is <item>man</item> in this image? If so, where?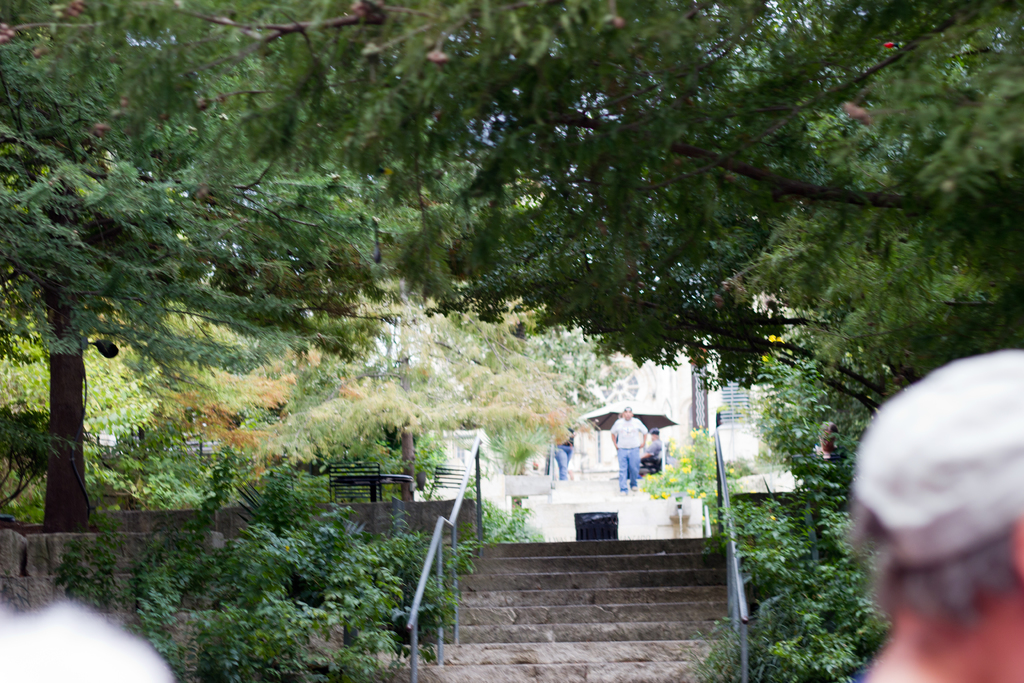
Yes, at region(611, 404, 650, 497).
